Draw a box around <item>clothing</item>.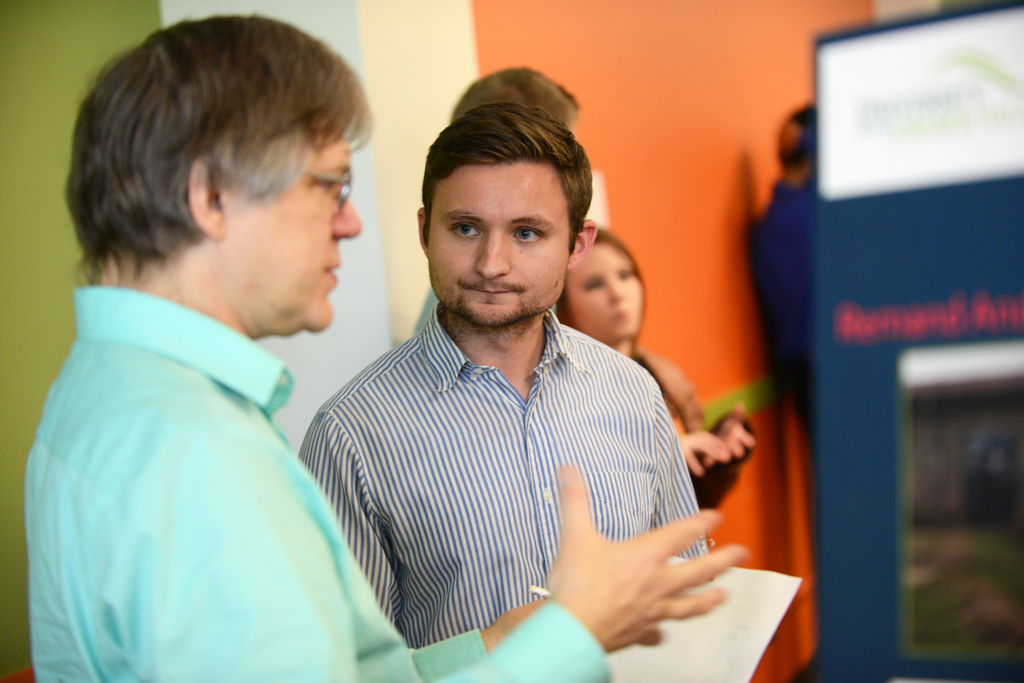
[left=24, top=283, right=615, bottom=682].
